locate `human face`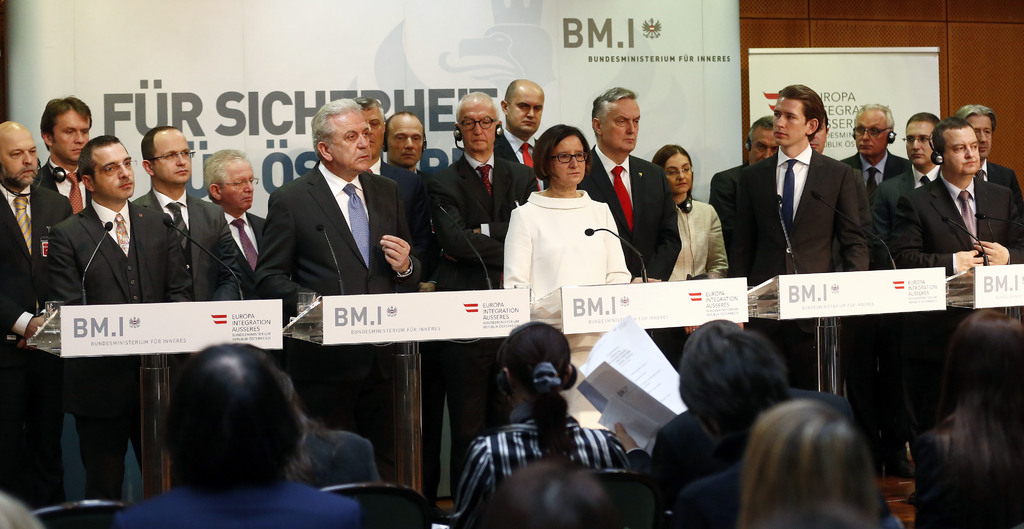
l=750, t=126, r=778, b=164
